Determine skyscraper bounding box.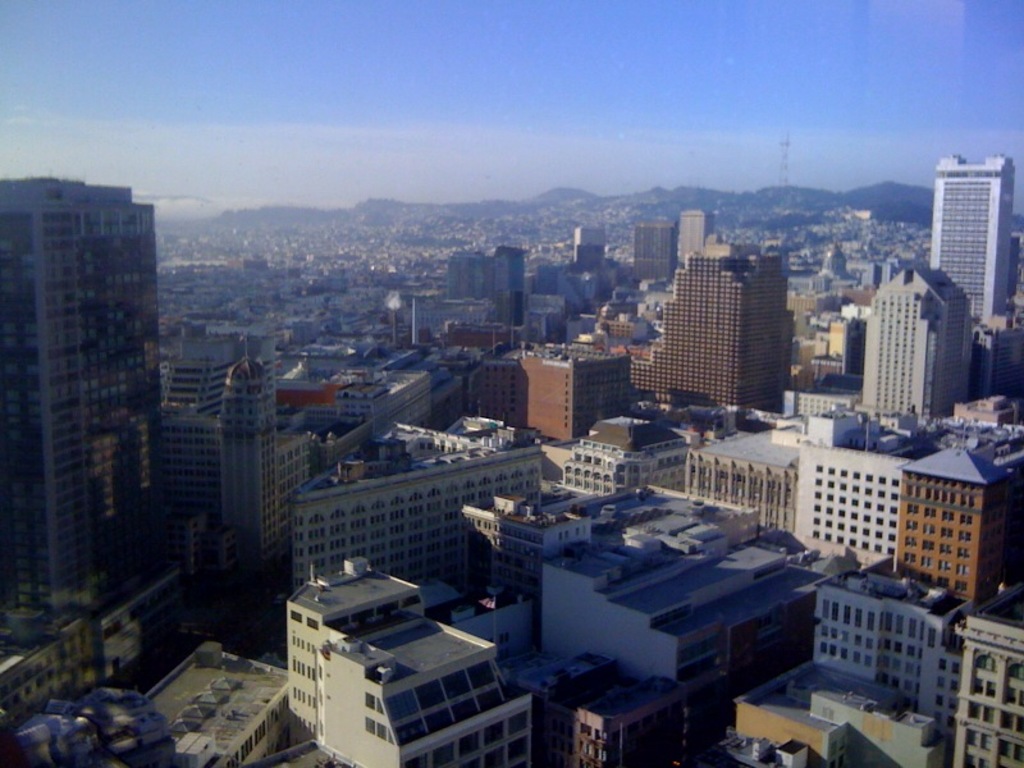
Determined: 571/225/617/266.
